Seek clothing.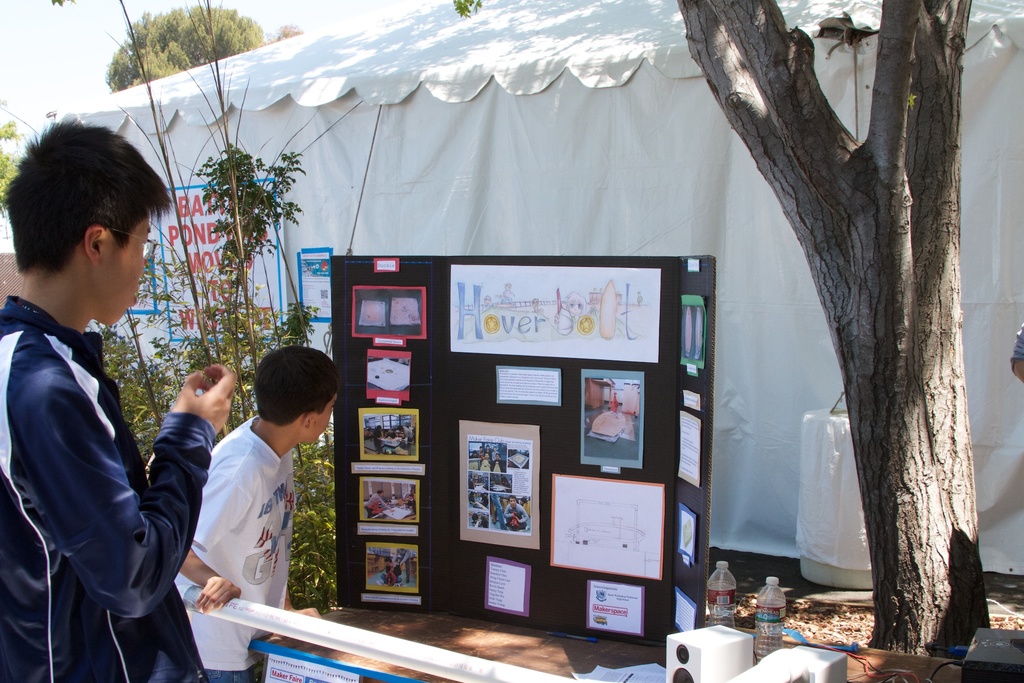
BBox(178, 409, 328, 625).
